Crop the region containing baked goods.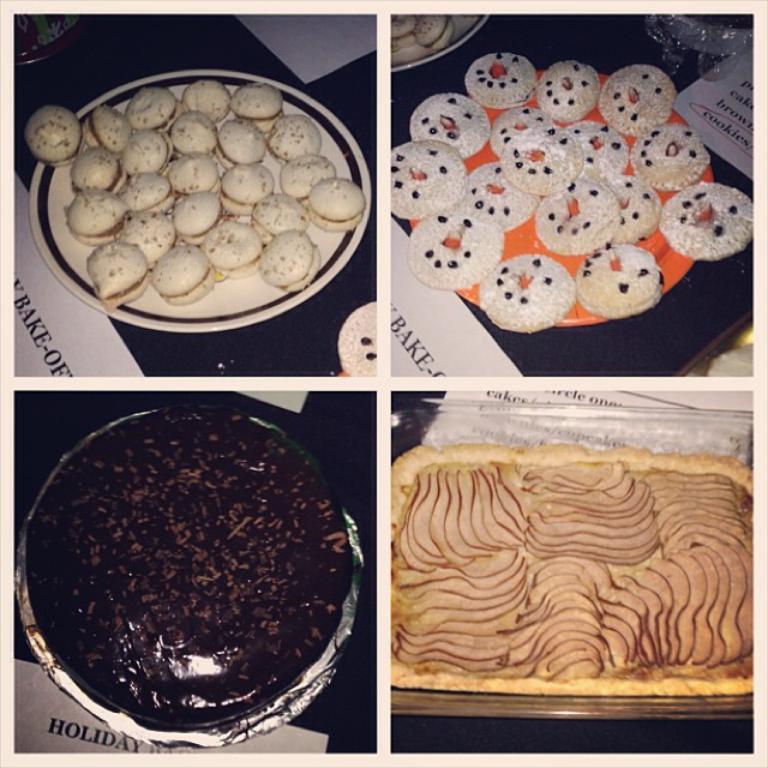
Crop region: <bbox>580, 244, 665, 317</bbox>.
